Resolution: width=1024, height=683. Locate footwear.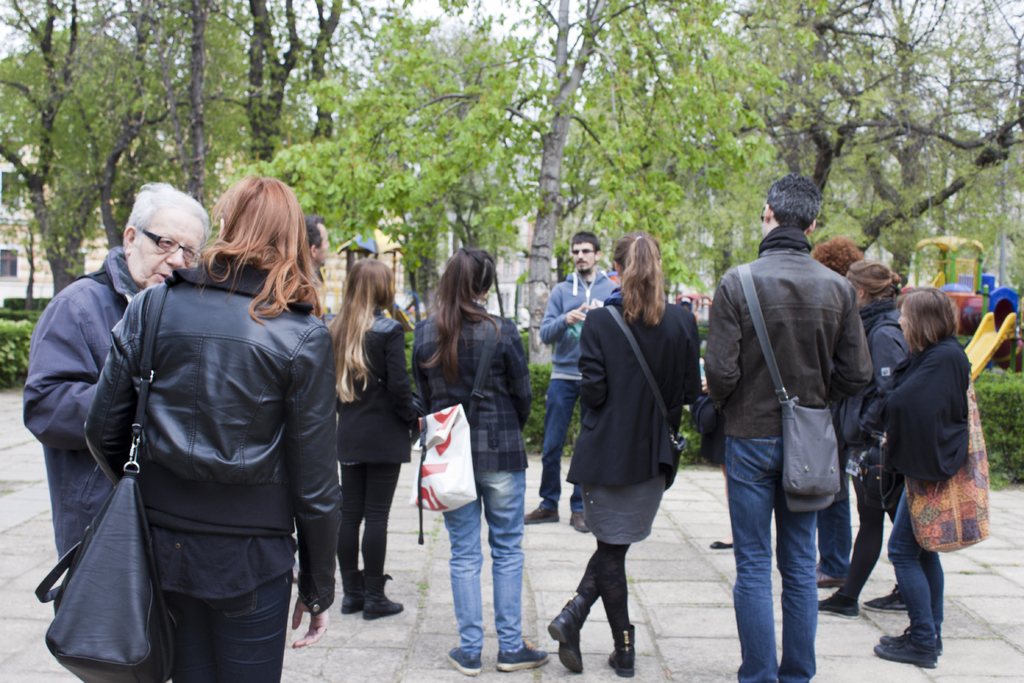
(566, 509, 594, 536).
